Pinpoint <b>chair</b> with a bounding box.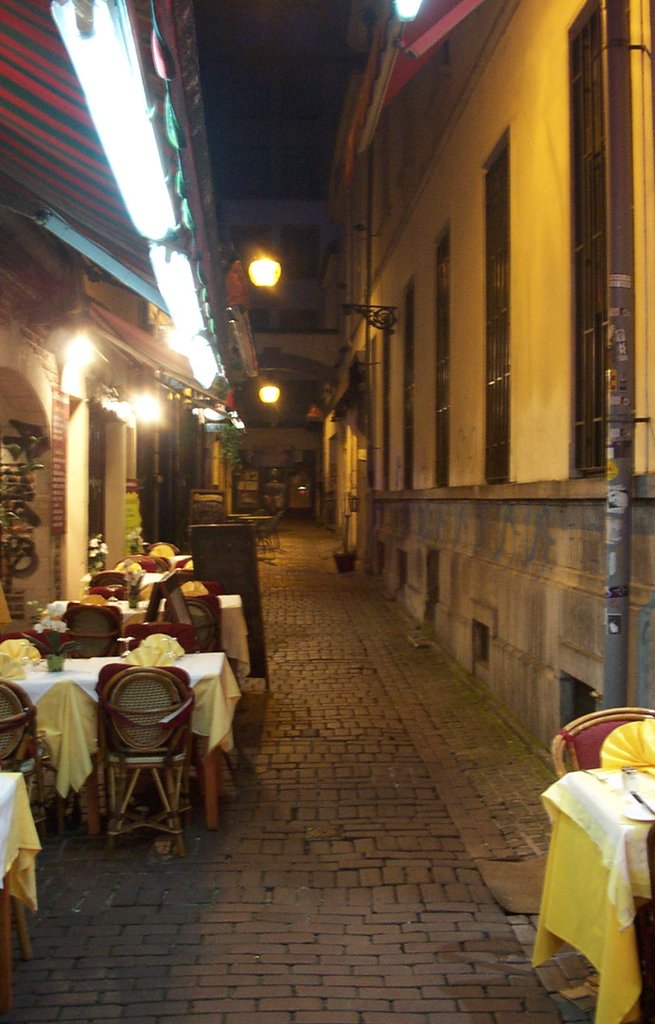
[0, 682, 53, 830].
